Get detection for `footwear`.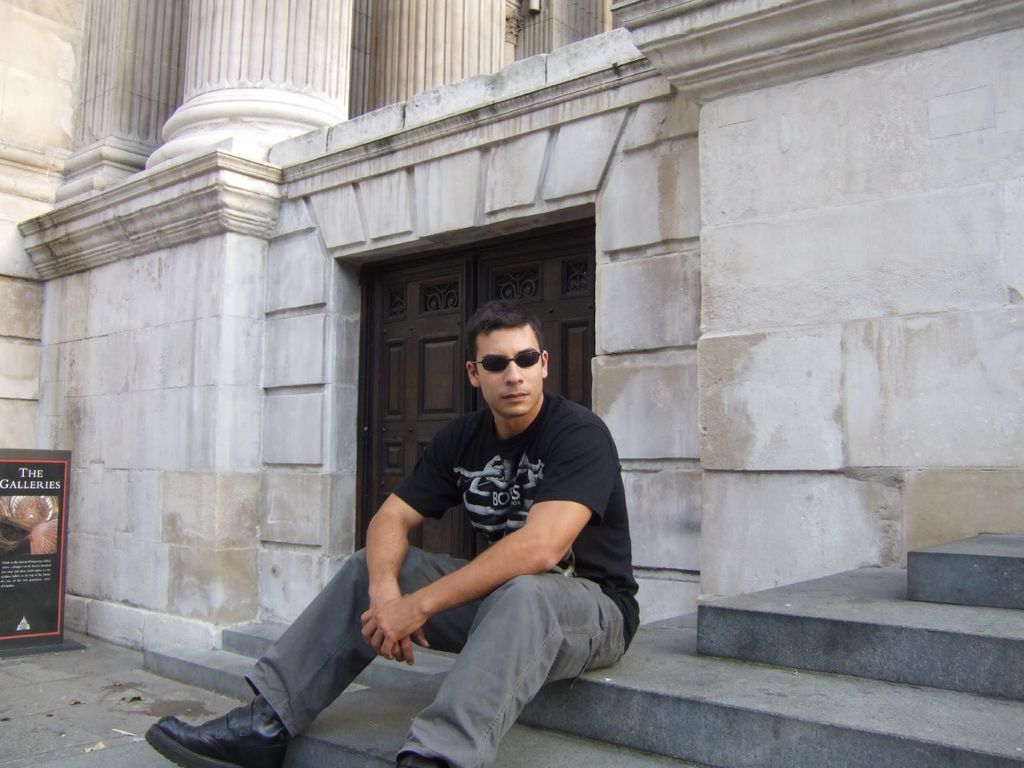
Detection: <region>398, 756, 449, 767</region>.
